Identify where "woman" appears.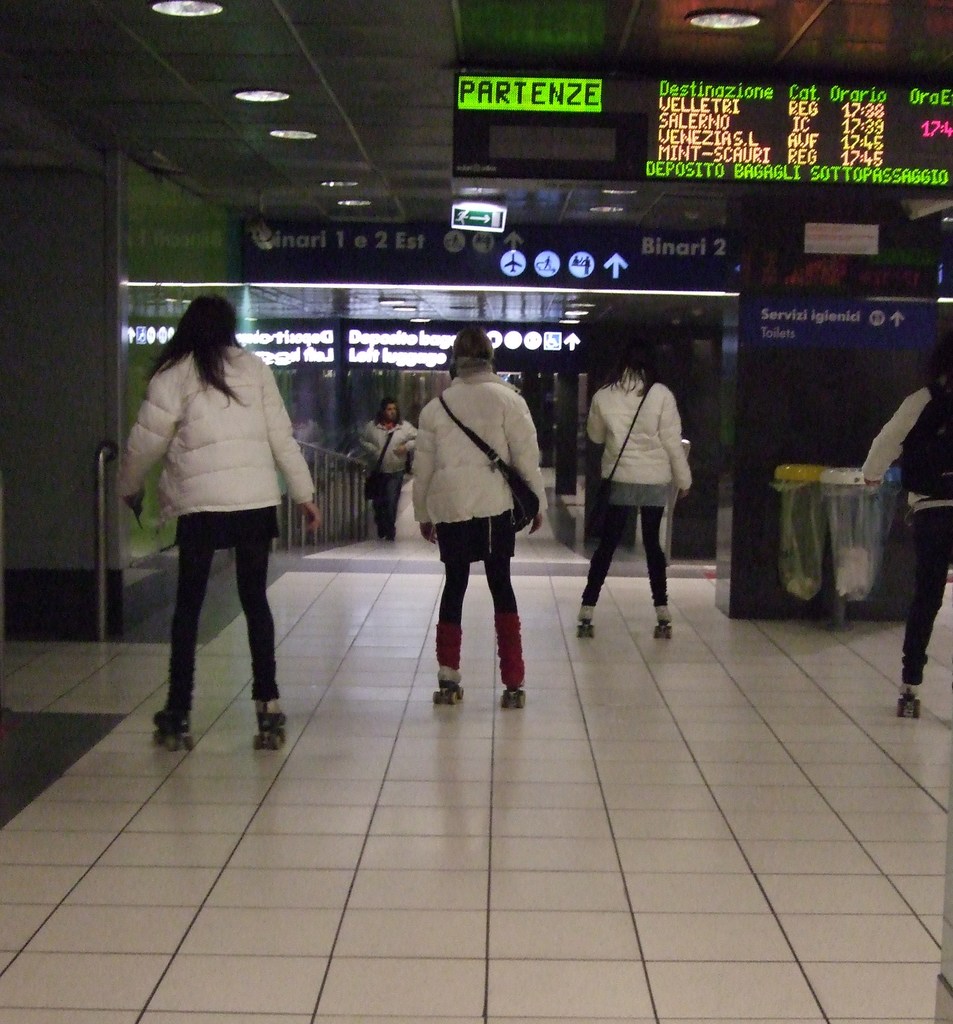
Appears at [x1=129, y1=283, x2=319, y2=756].
